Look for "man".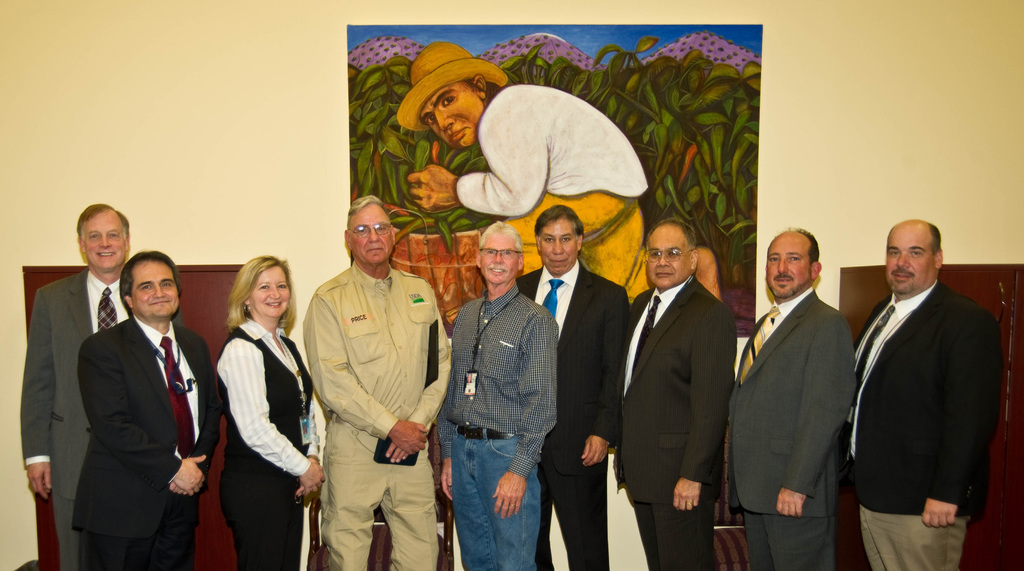
Found: box=[19, 202, 130, 570].
